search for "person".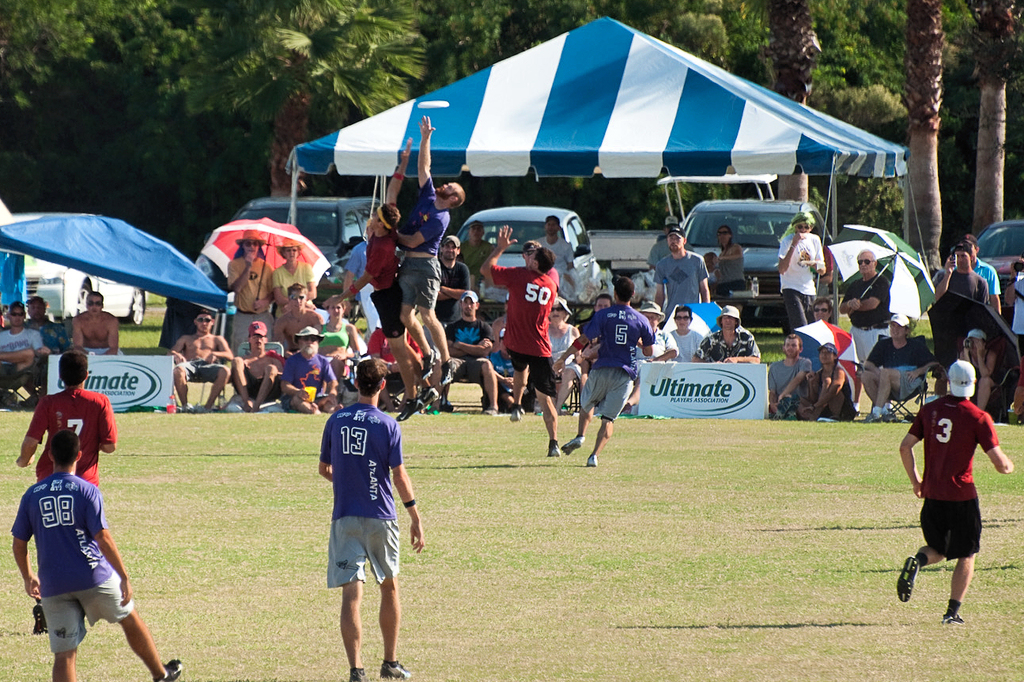
Found at crop(229, 318, 280, 409).
